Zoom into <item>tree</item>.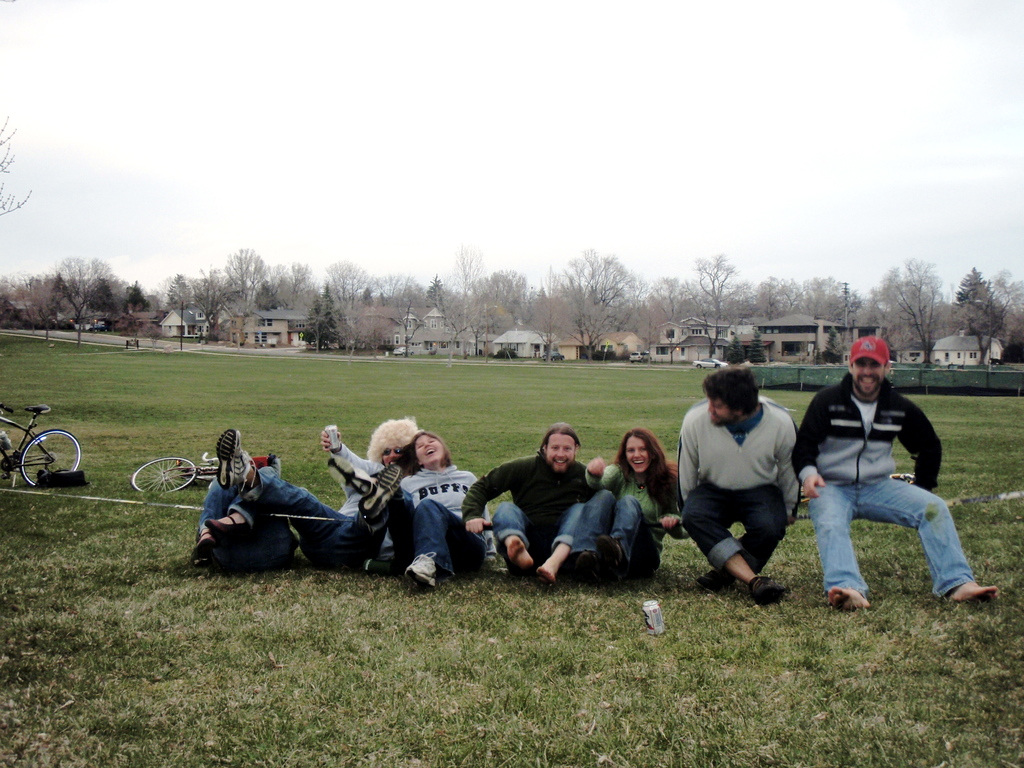
Zoom target: (x1=825, y1=325, x2=840, y2=364).
